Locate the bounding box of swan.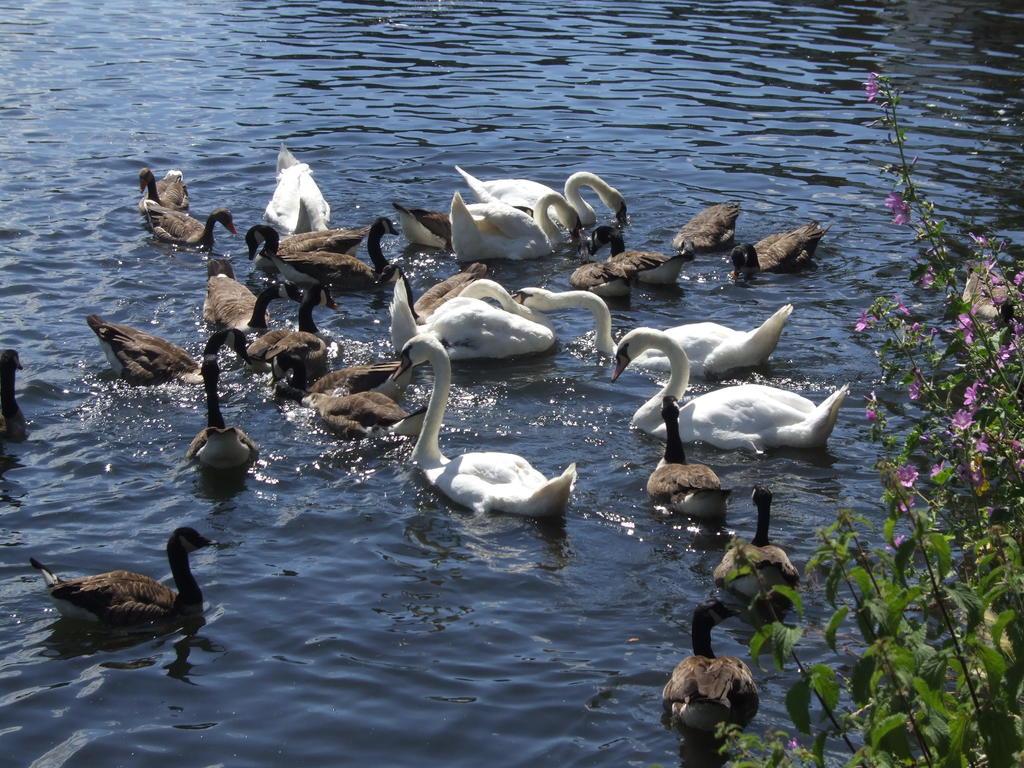
Bounding box: rect(383, 275, 559, 363).
